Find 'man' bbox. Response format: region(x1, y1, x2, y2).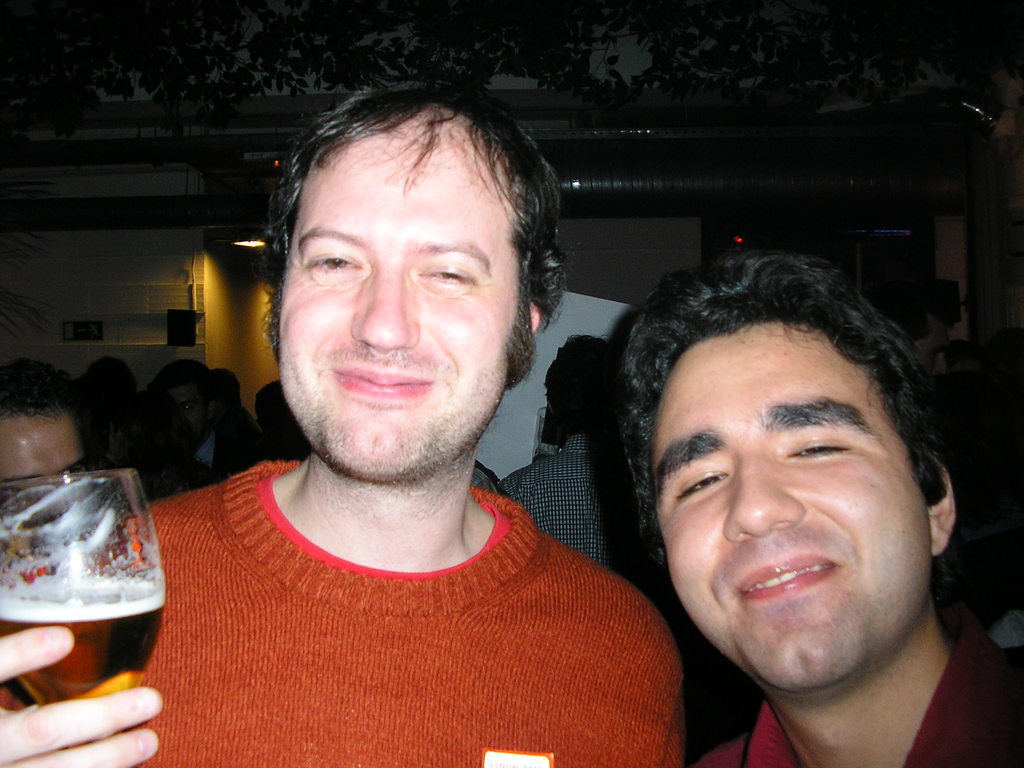
region(258, 378, 315, 455).
